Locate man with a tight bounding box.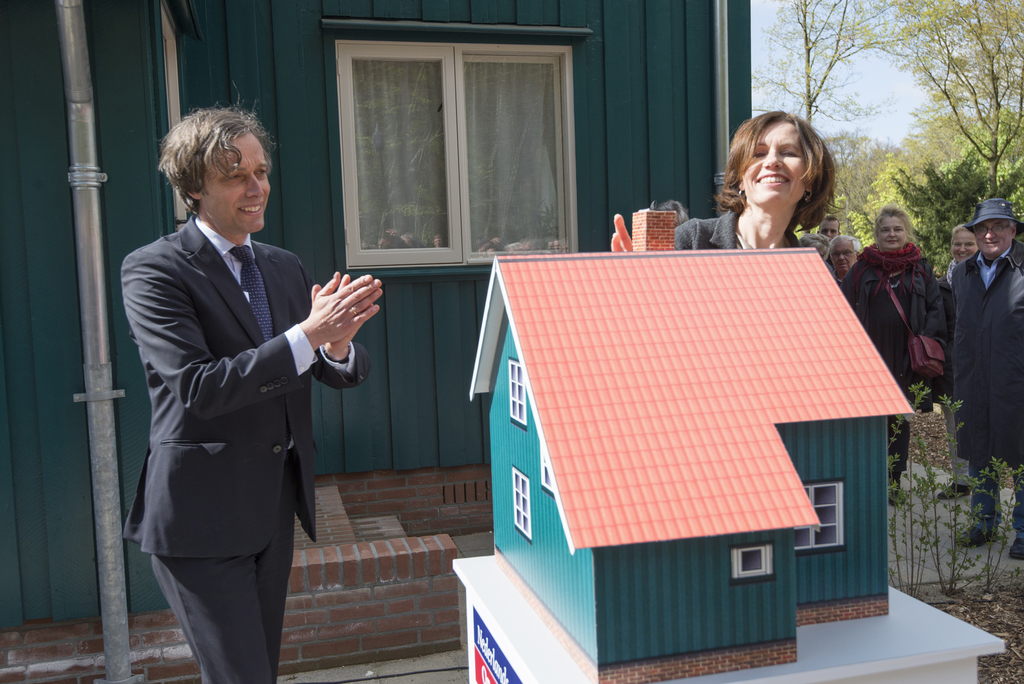
104 101 400 683.
